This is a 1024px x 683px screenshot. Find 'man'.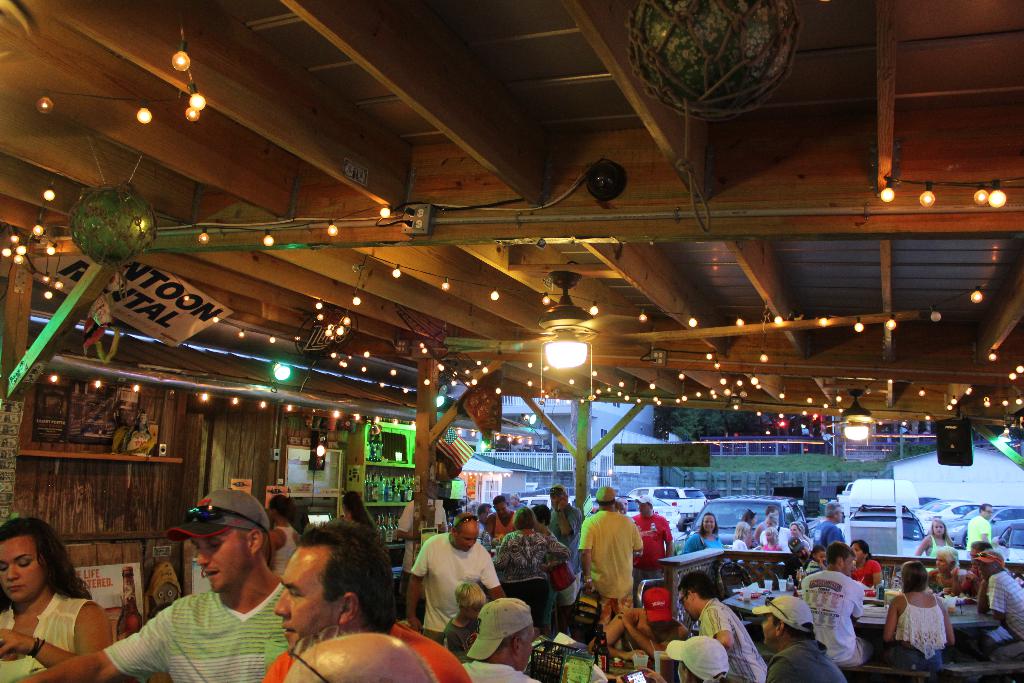
Bounding box: (13,488,285,682).
